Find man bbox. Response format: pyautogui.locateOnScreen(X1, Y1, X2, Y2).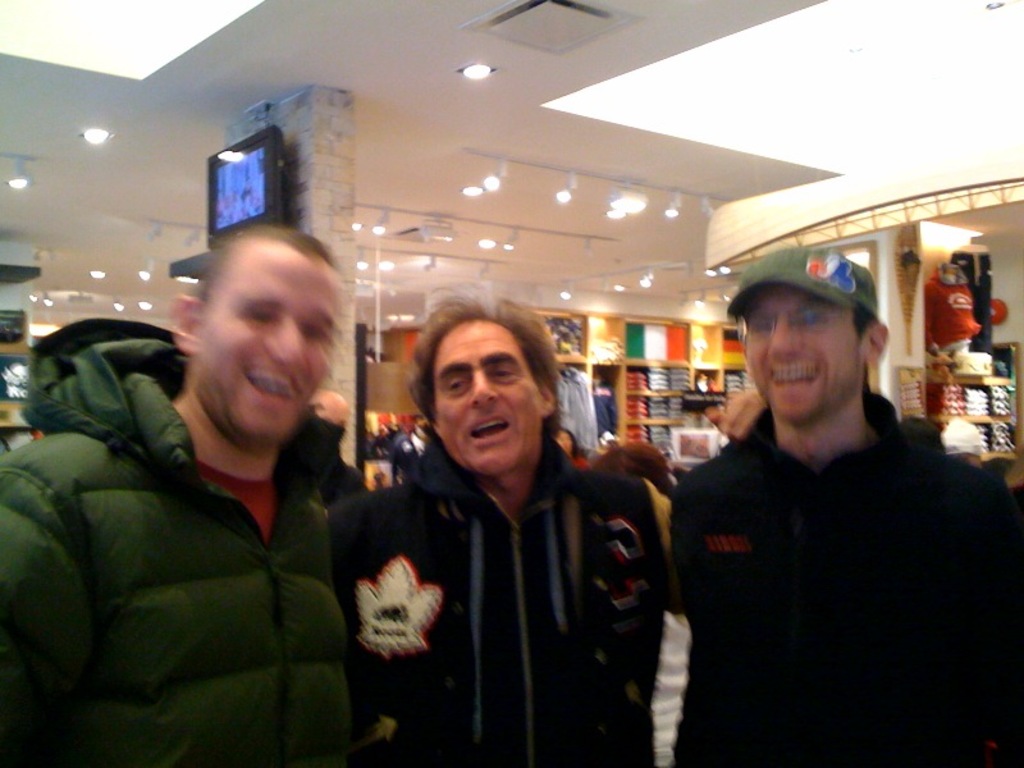
pyautogui.locateOnScreen(317, 298, 676, 767).
